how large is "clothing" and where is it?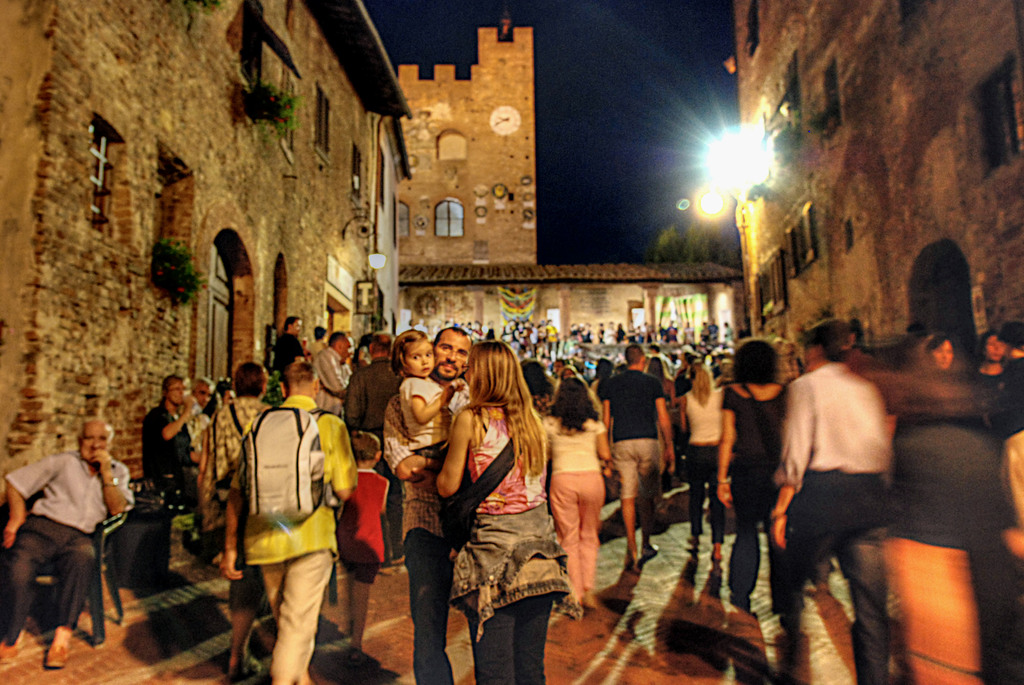
Bounding box: 203,397,278,528.
